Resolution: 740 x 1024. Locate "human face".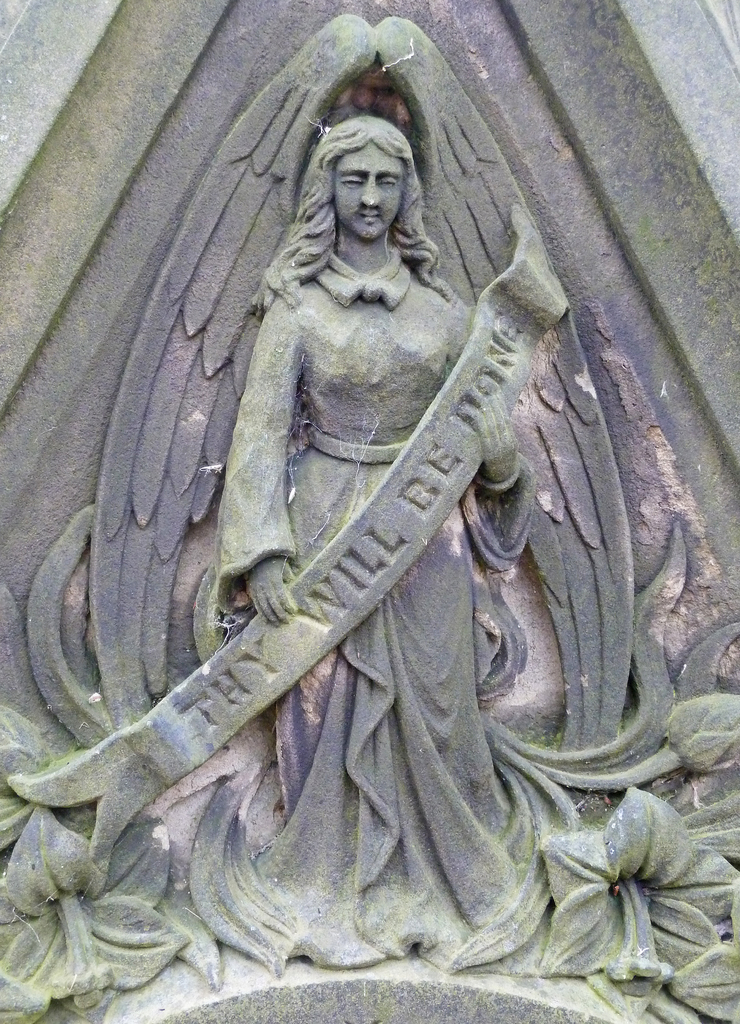
<box>327,140,406,242</box>.
